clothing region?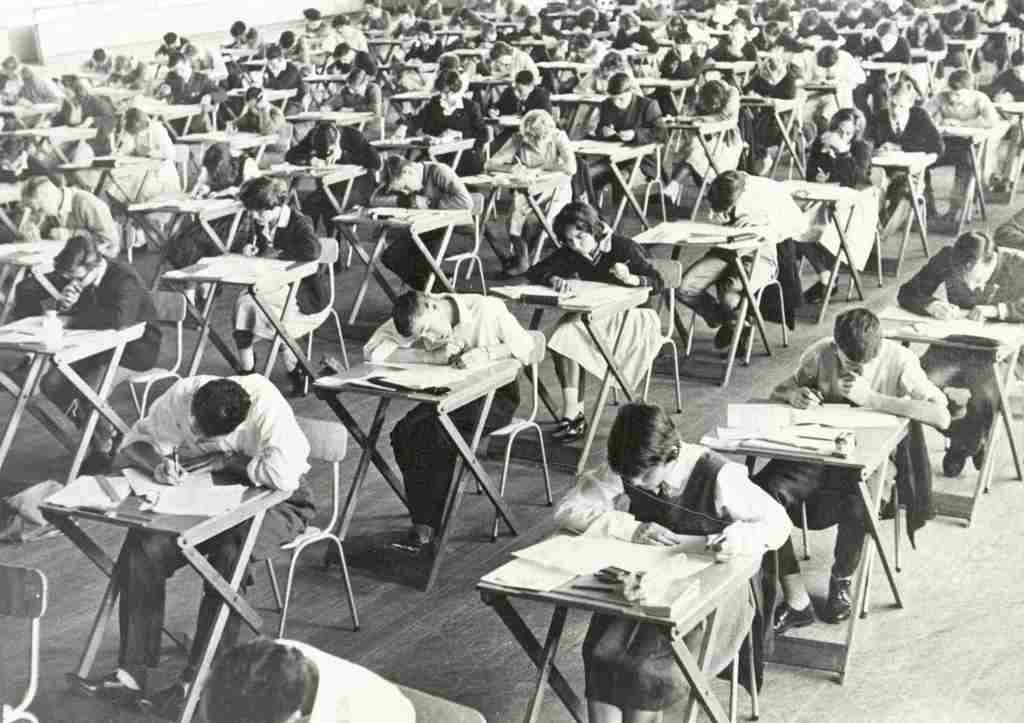
left=236, top=203, right=332, bottom=346
